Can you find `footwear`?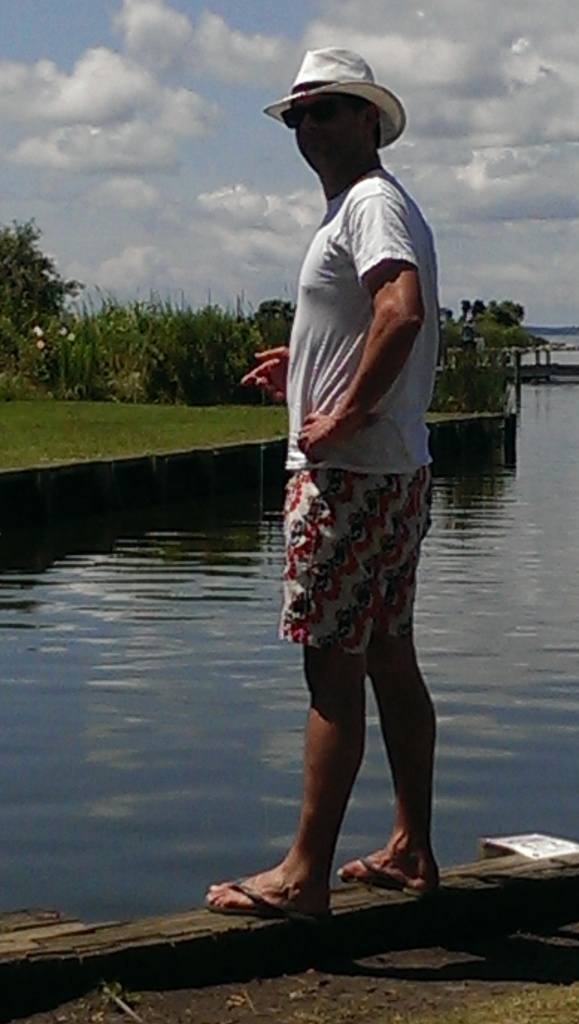
Yes, bounding box: 206/851/354/925.
